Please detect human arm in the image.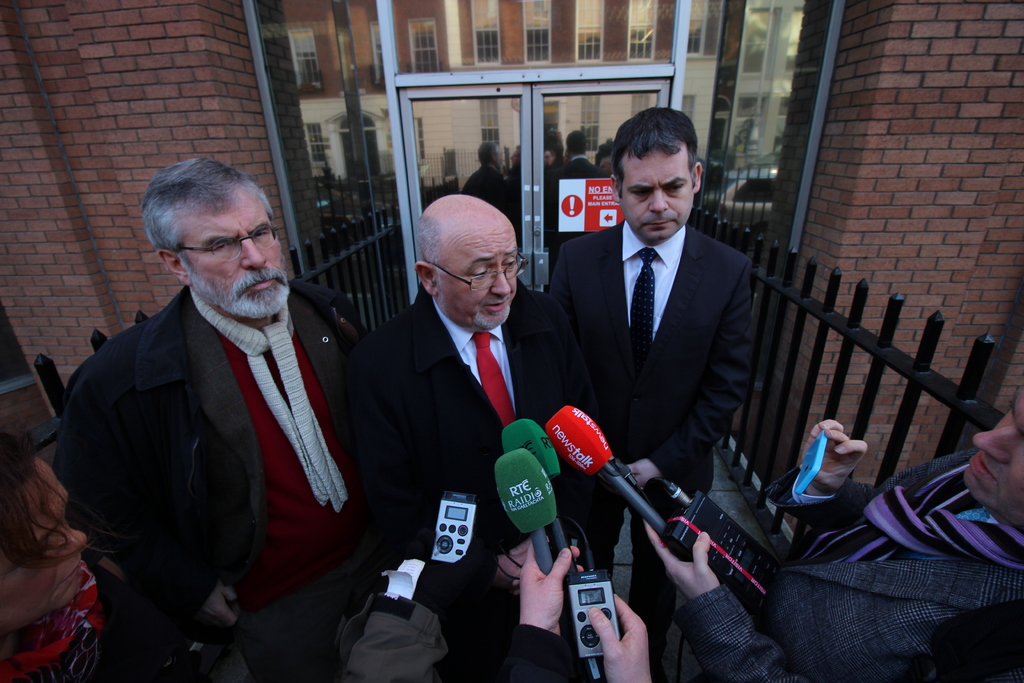
x1=619 y1=258 x2=756 y2=489.
